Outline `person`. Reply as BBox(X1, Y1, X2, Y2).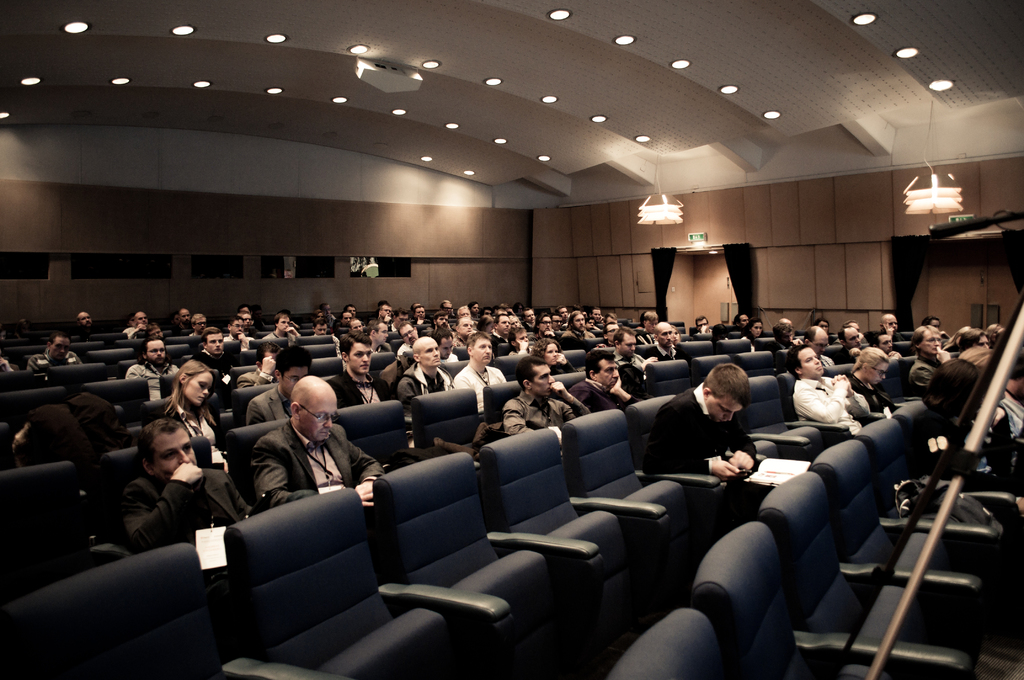
BBox(120, 417, 254, 544).
